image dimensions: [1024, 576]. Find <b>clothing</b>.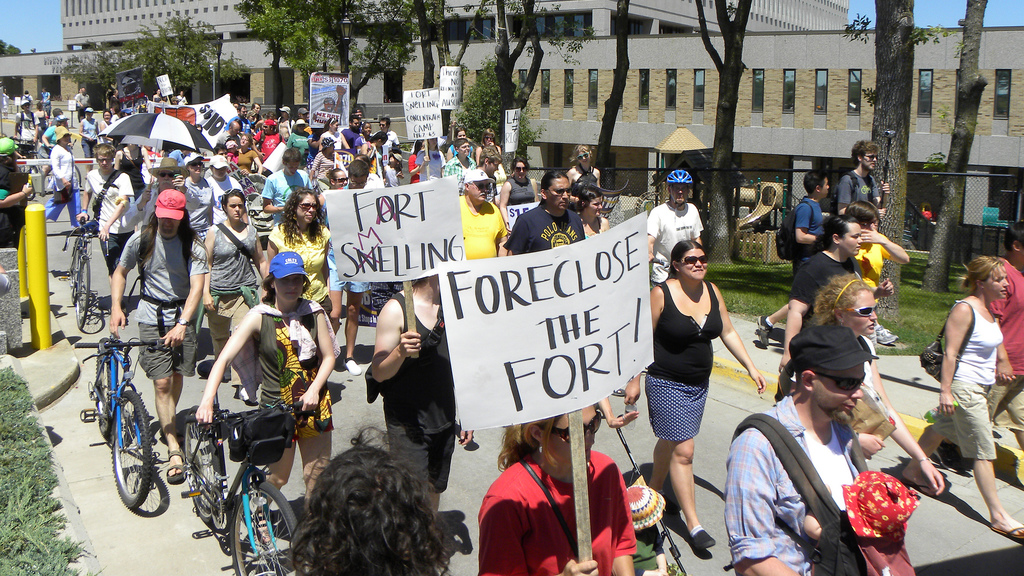
region(252, 294, 337, 435).
